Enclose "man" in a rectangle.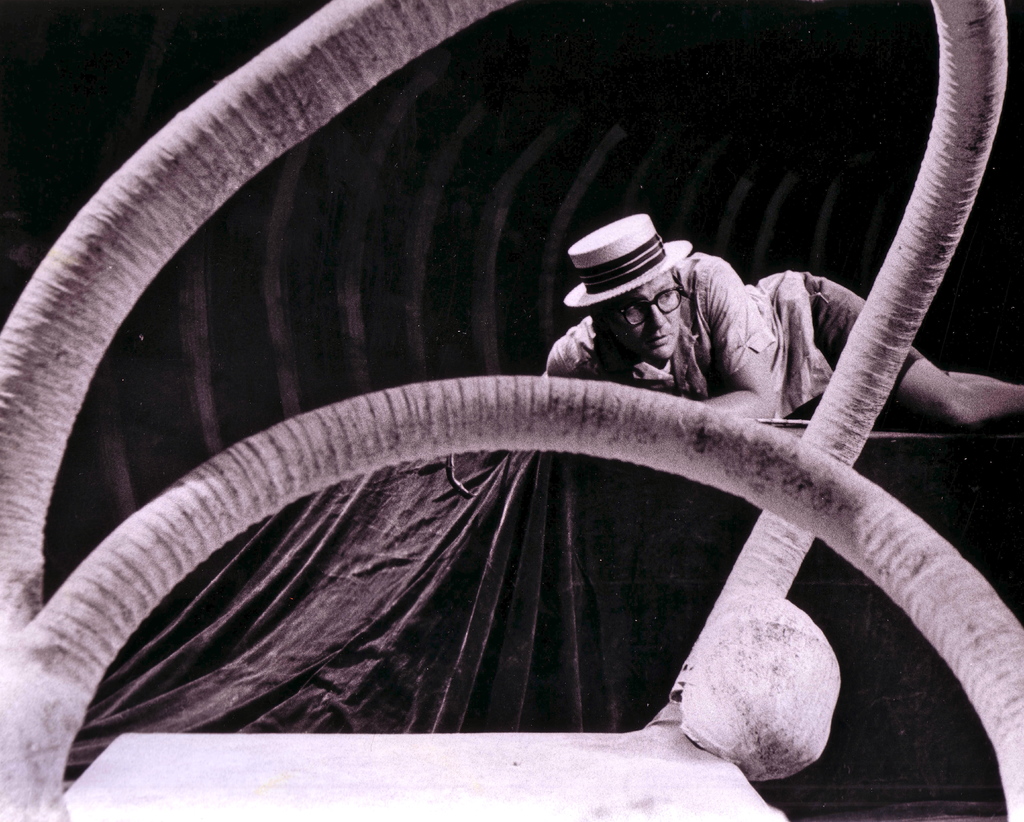
region(538, 205, 1023, 420).
